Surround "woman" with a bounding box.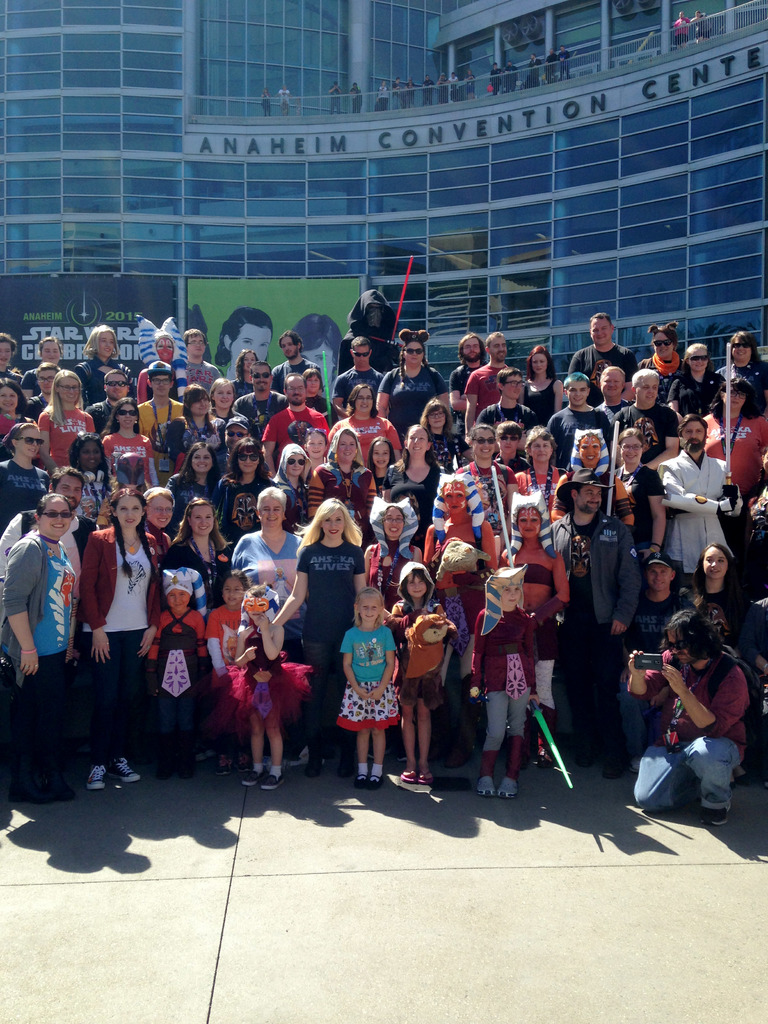
x1=360, y1=502, x2=422, y2=759.
